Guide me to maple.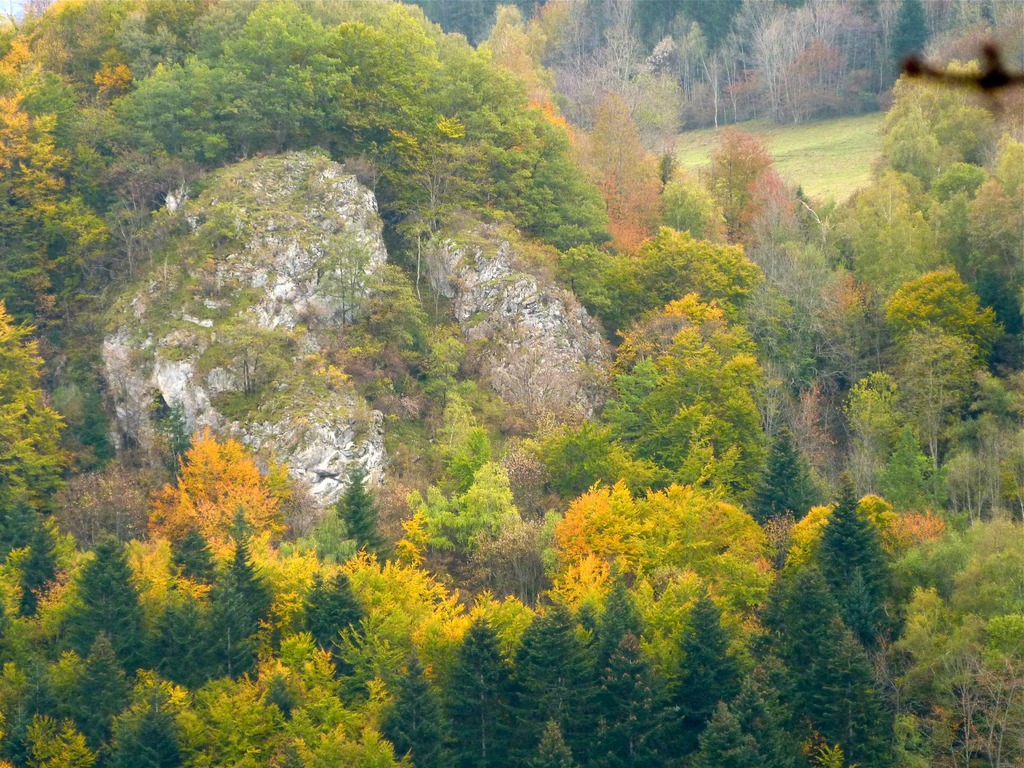
Guidance: detection(594, 294, 759, 503).
